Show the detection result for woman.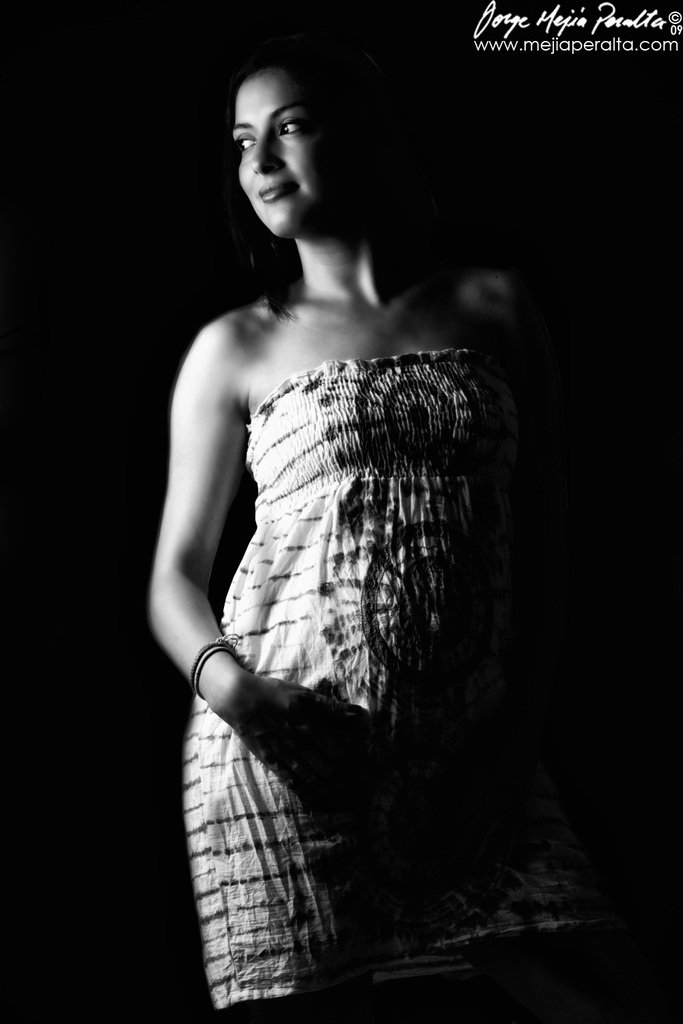
[104, 0, 602, 1016].
